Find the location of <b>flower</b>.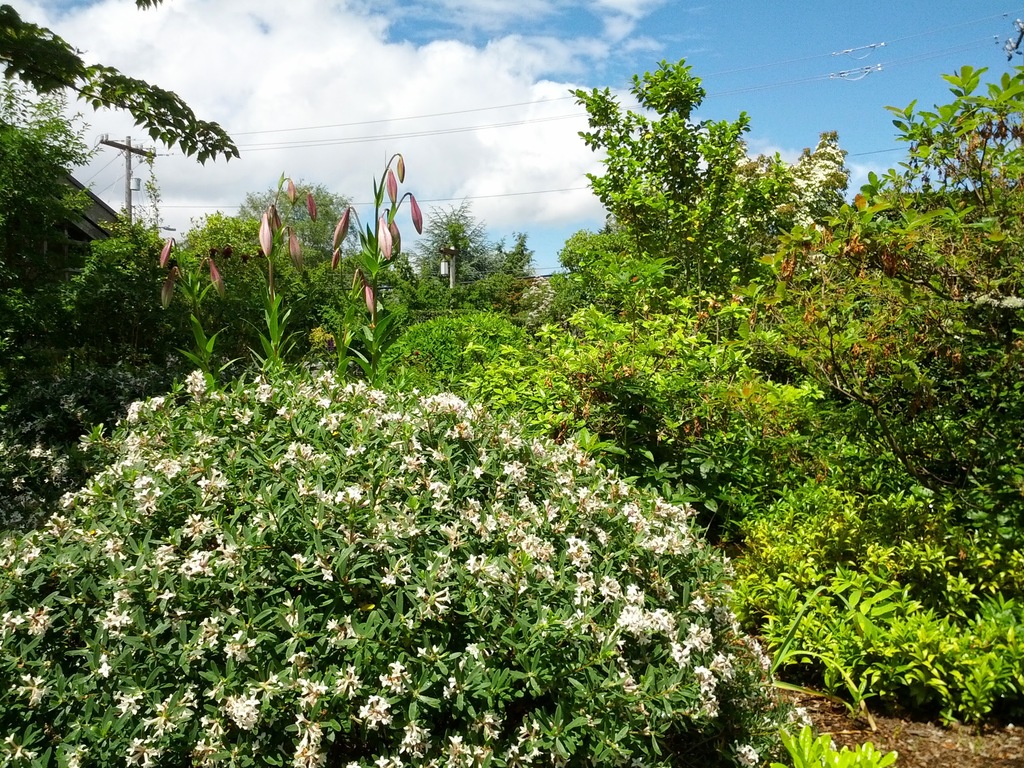
Location: Rect(397, 158, 412, 186).
